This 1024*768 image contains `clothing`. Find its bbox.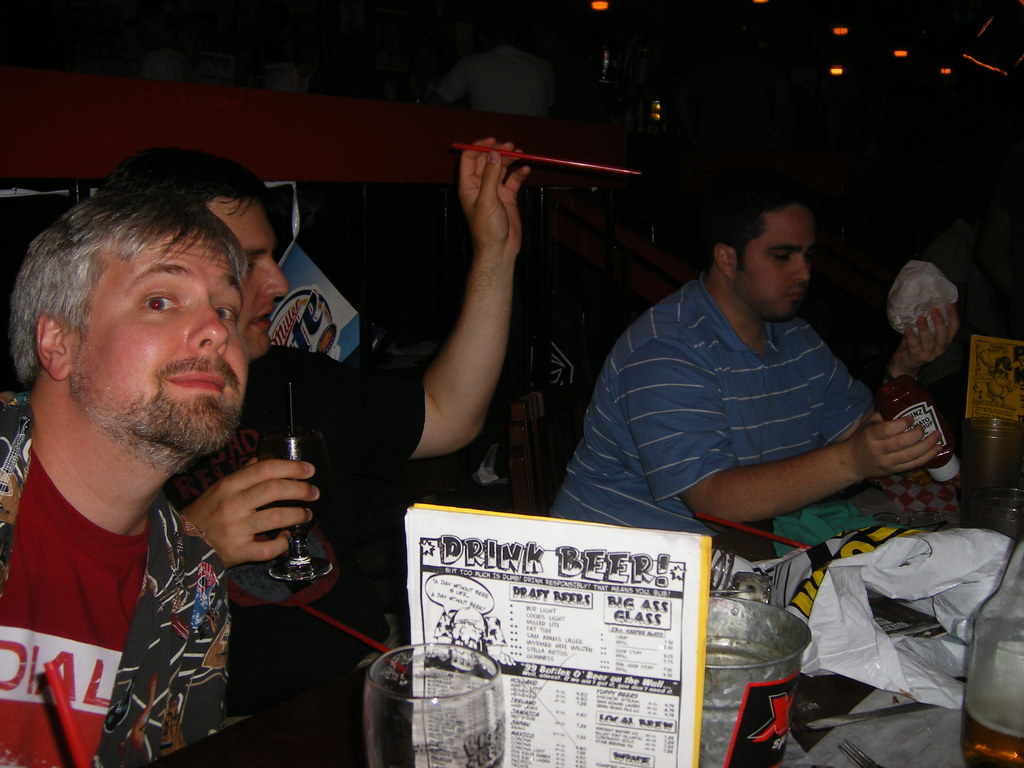
[580,233,951,562].
